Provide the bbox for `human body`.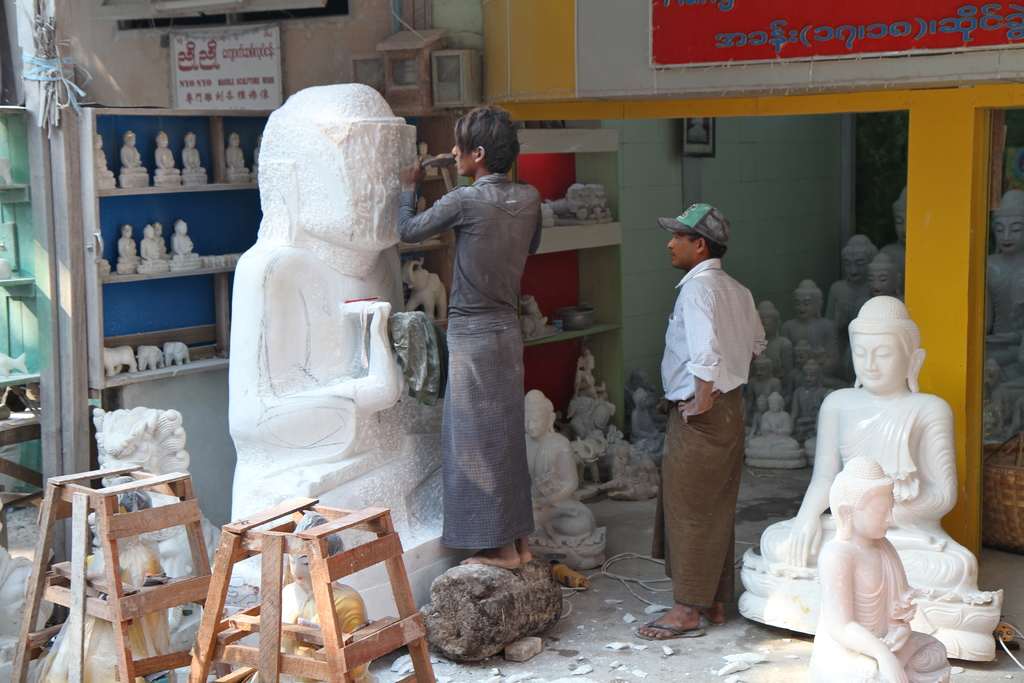
box(95, 135, 112, 176).
